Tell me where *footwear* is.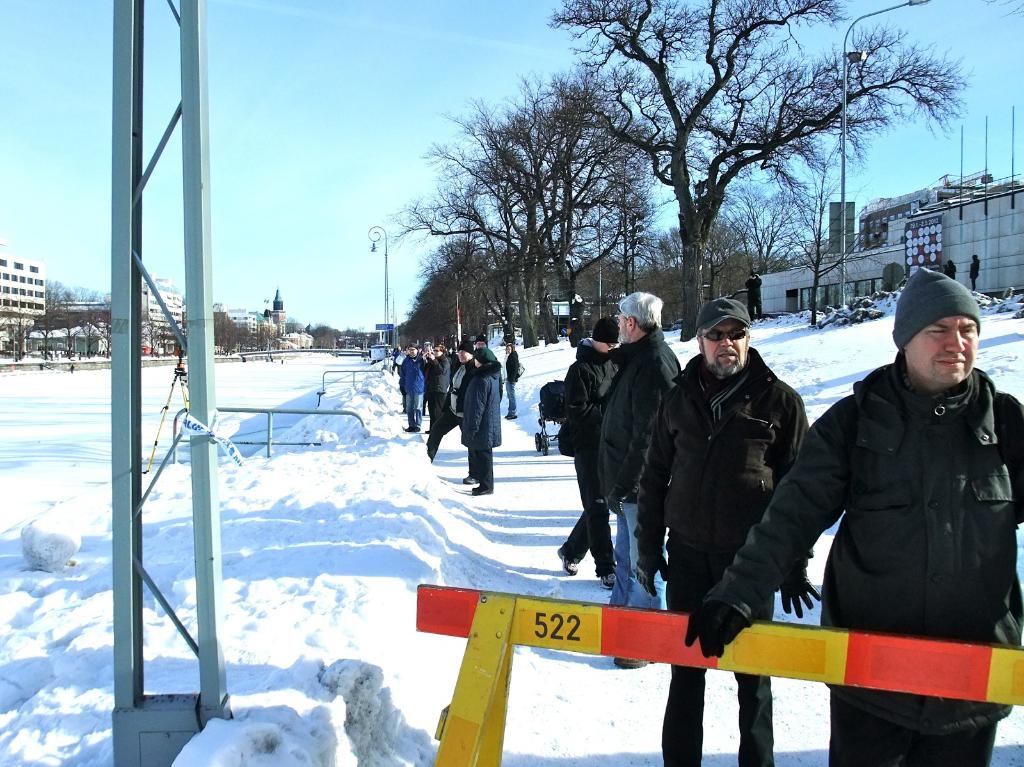
*footwear* is at 559,549,581,579.
